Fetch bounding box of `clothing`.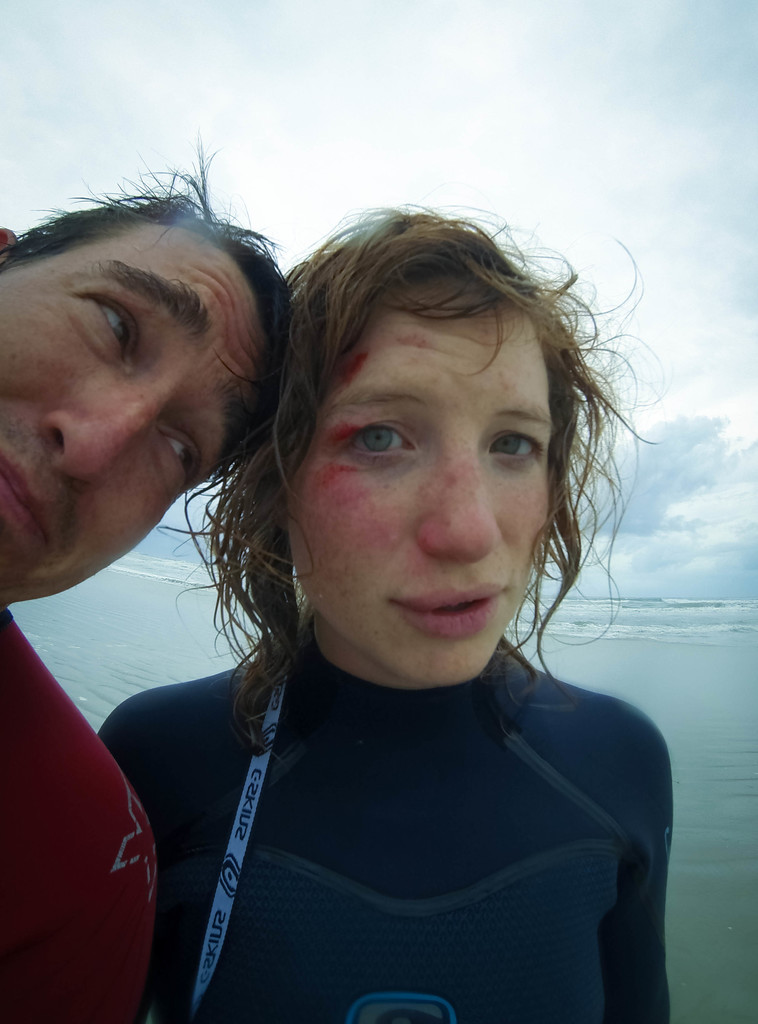
Bbox: [x1=59, y1=593, x2=693, y2=1015].
